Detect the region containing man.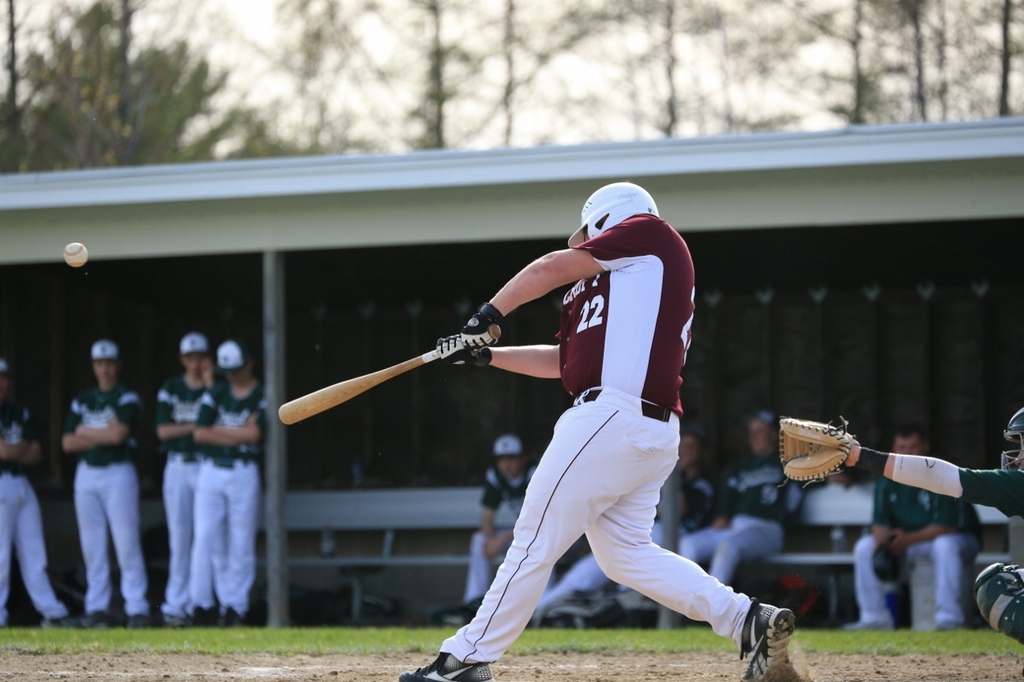
left=781, top=405, right=1023, bottom=644.
